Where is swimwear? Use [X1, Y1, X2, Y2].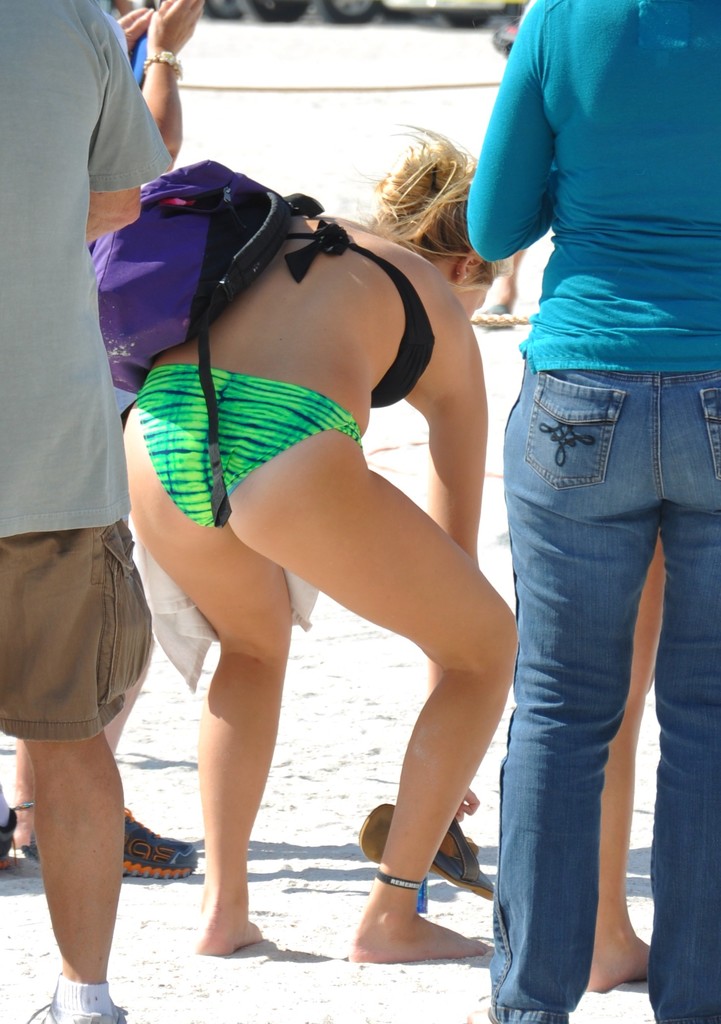
[280, 220, 434, 412].
